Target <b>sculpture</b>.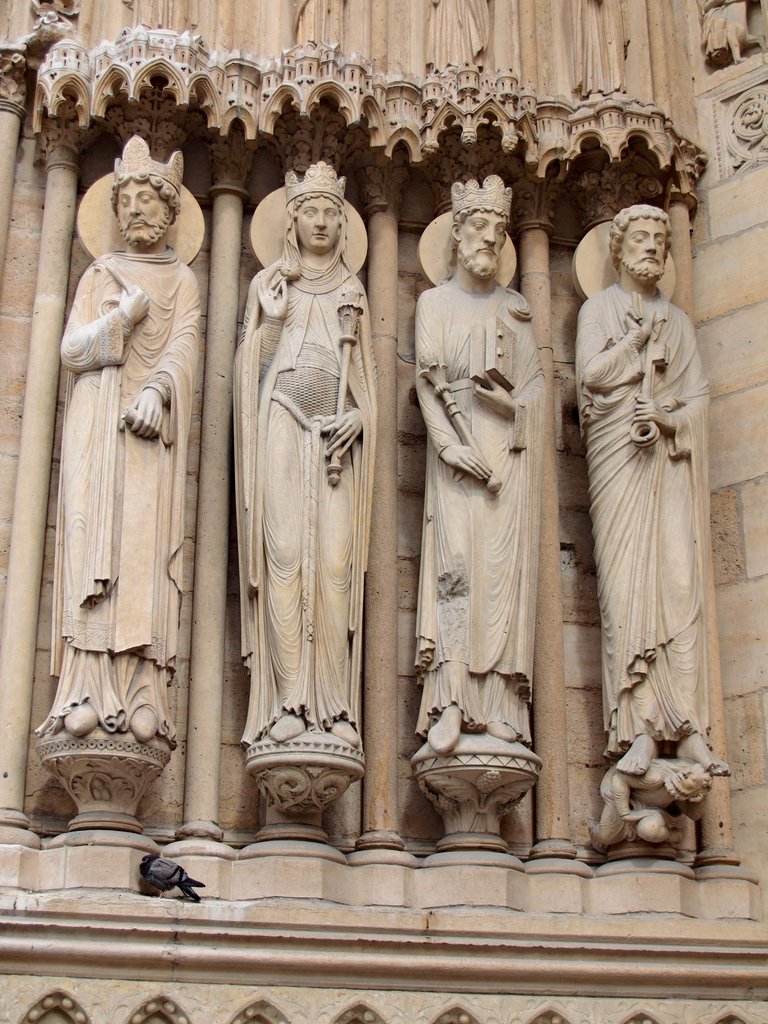
Target region: bbox=[558, 180, 733, 883].
